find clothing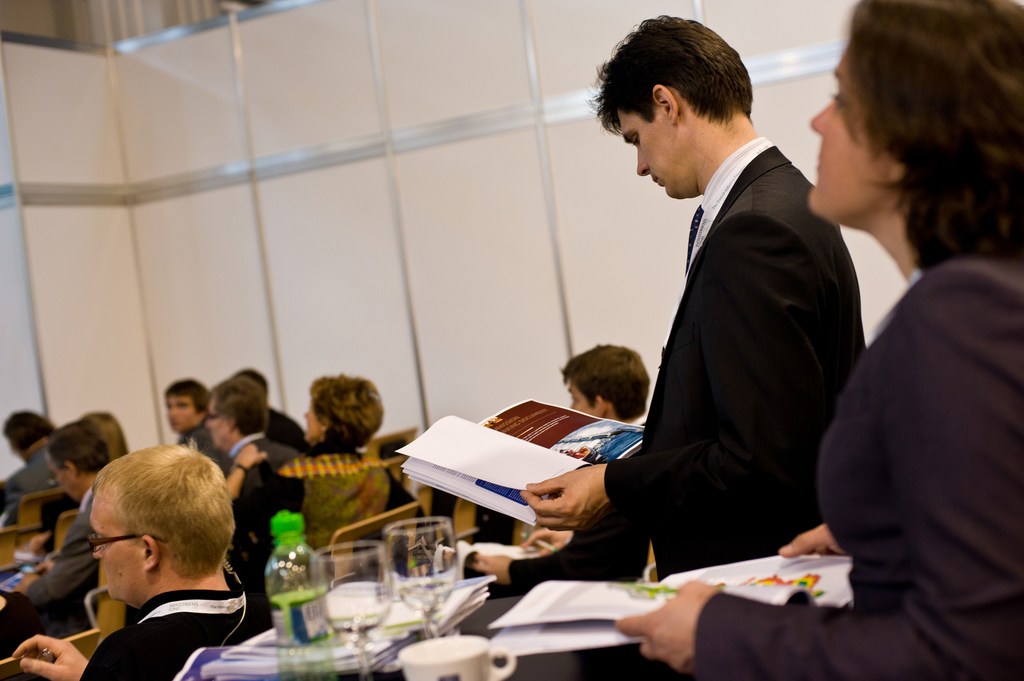
x1=224, y1=437, x2=296, y2=490
